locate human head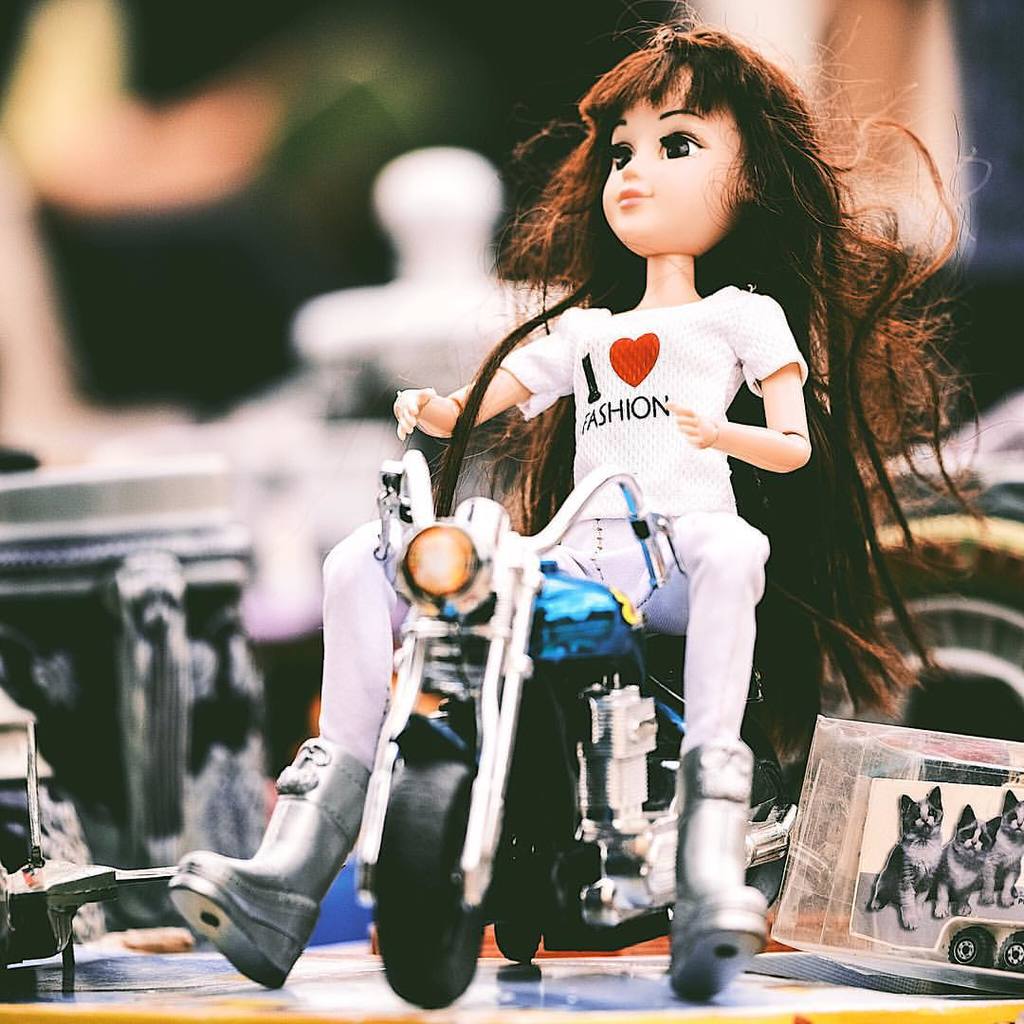
x1=498, y1=13, x2=867, y2=342
